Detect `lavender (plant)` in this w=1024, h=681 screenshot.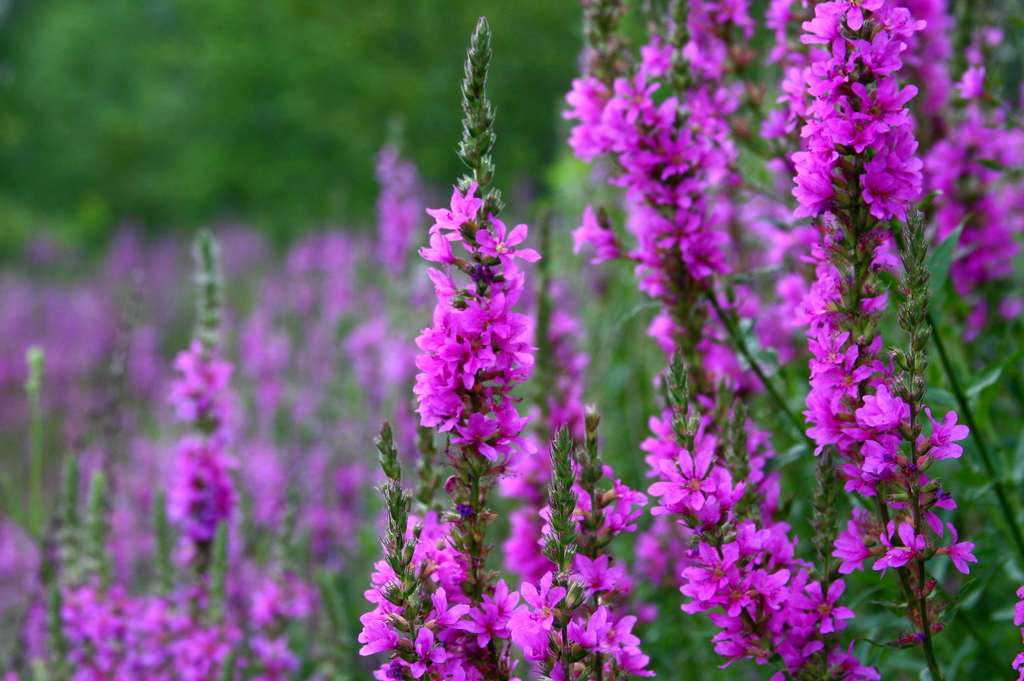
Detection: pyautogui.locateOnScreen(356, 421, 456, 675).
